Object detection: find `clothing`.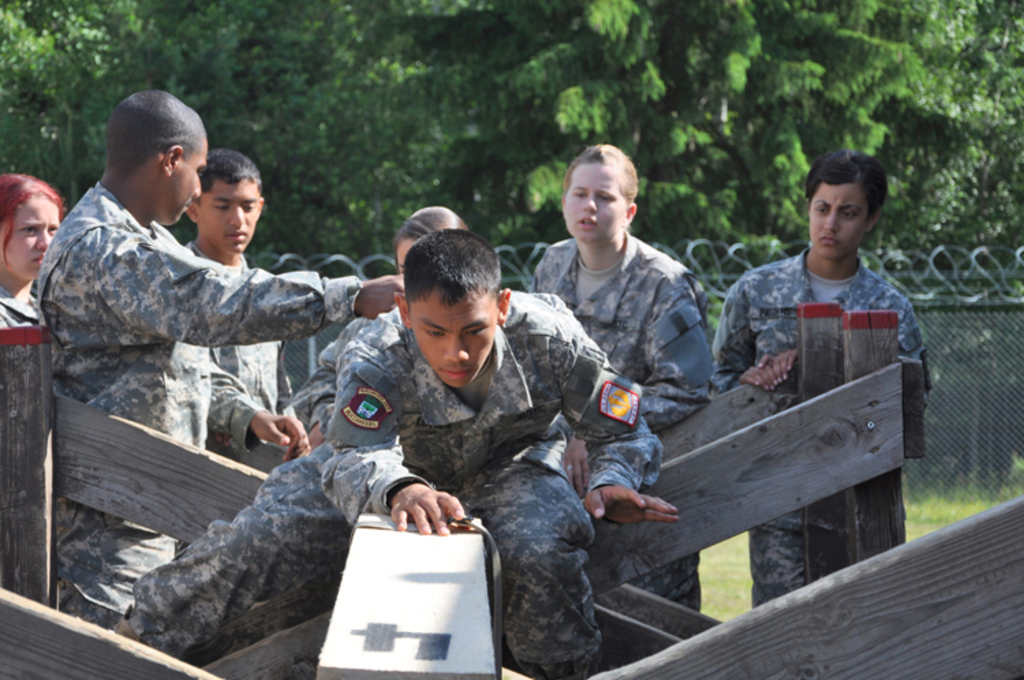
crop(30, 179, 365, 628).
